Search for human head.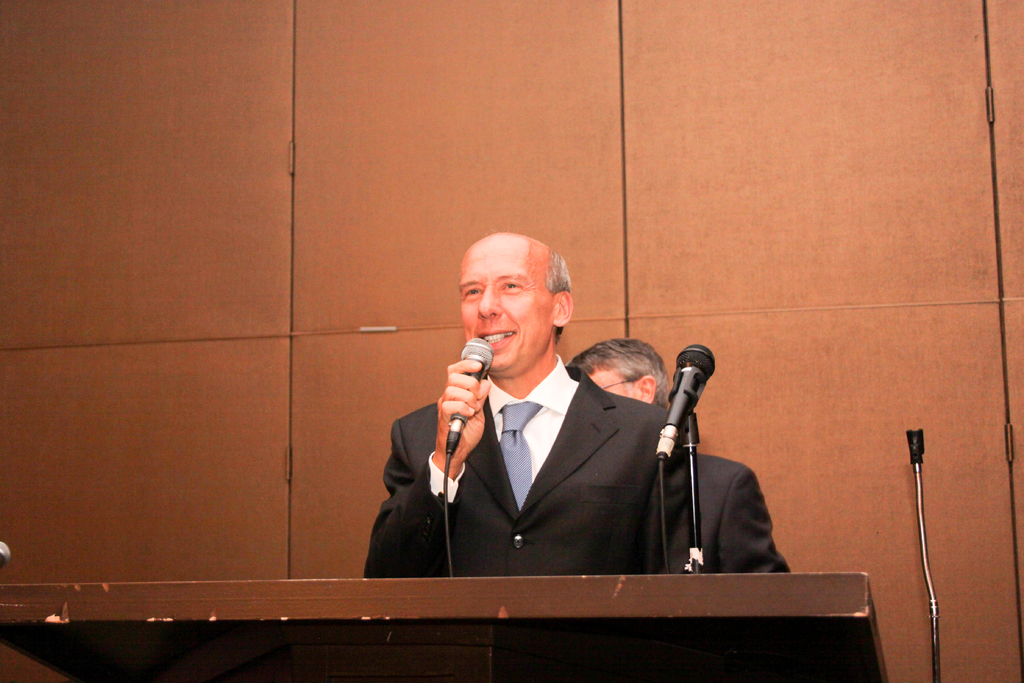
Found at region(566, 336, 676, 404).
